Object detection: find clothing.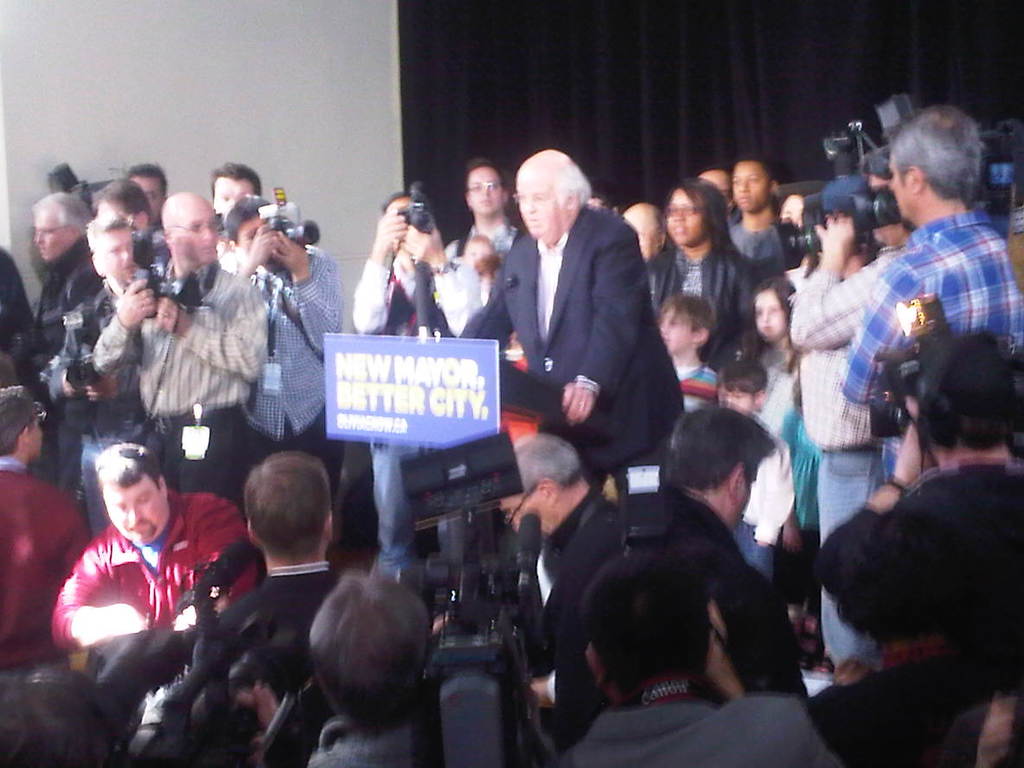
[829, 208, 1016, 511].
